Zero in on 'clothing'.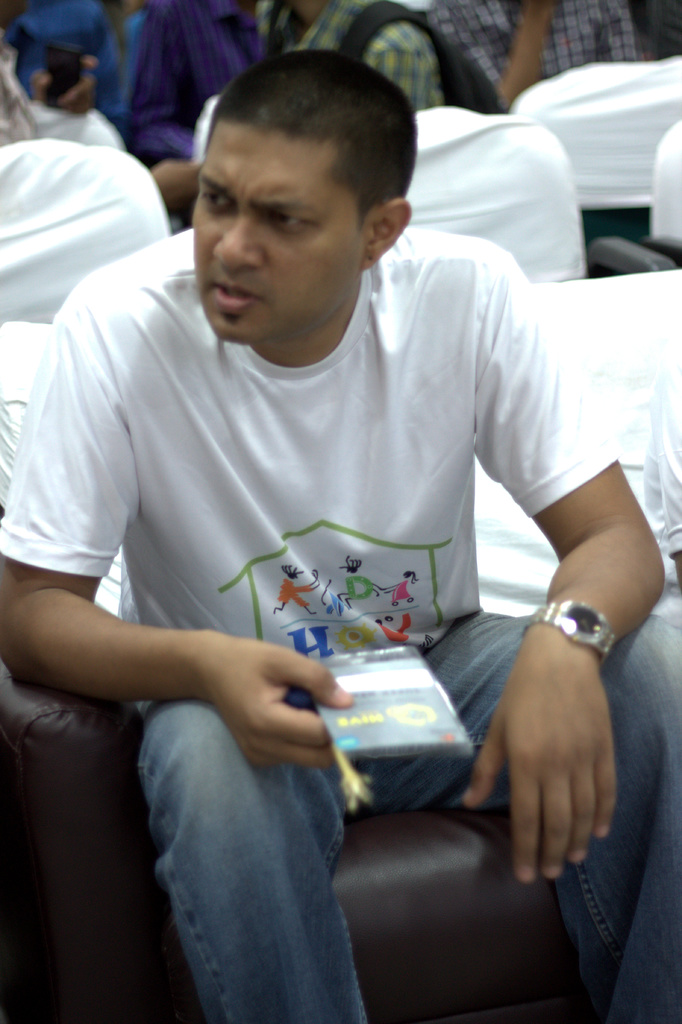
Zeroed in: (x1=256, y1=0, x2=442, y2=113).
